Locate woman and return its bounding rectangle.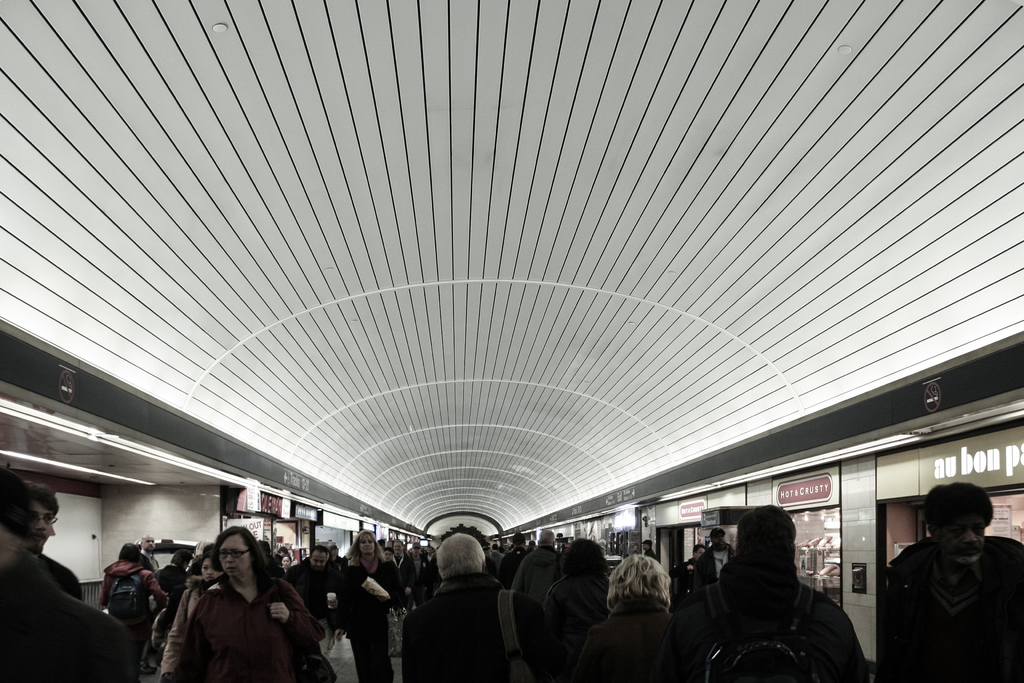
Rect(537, 534, 620, 660).
